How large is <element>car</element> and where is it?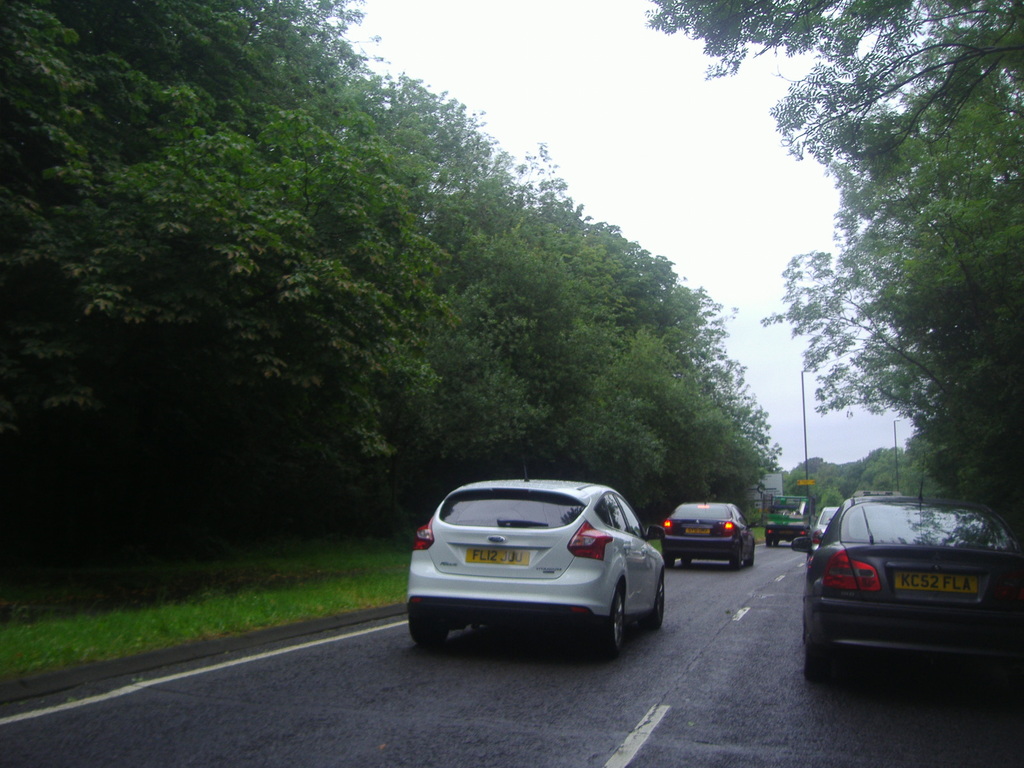
Bounding box: {"x1": 805, "y1": 508, "x2": 834, "y2": 569}.
